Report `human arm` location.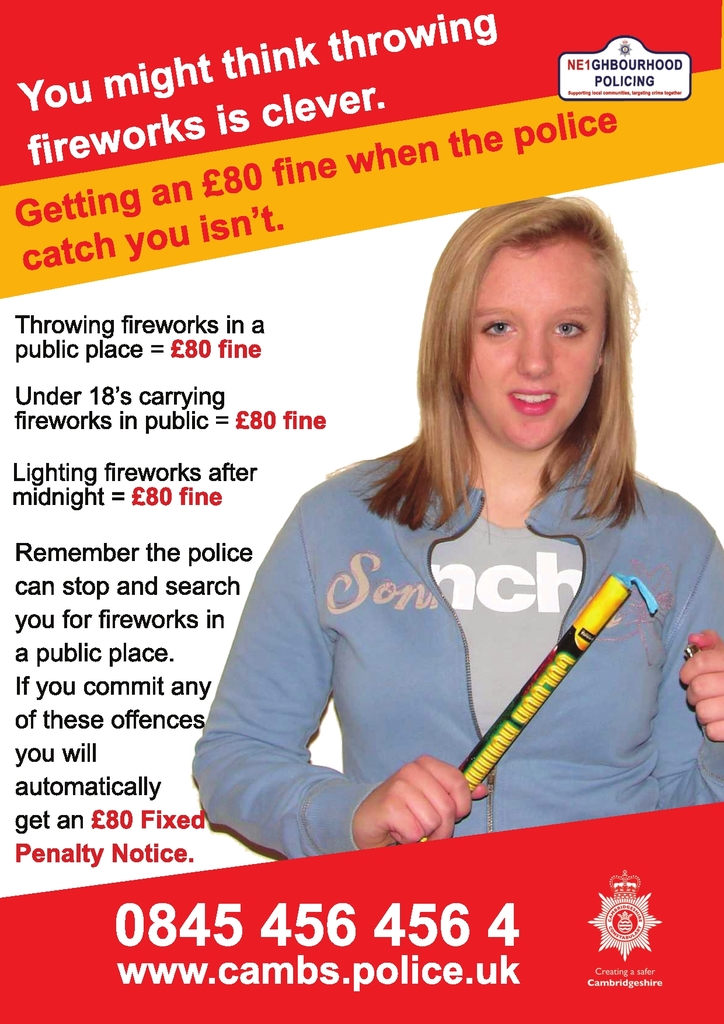
Report: bbox=(647, 536, 723, 810).
